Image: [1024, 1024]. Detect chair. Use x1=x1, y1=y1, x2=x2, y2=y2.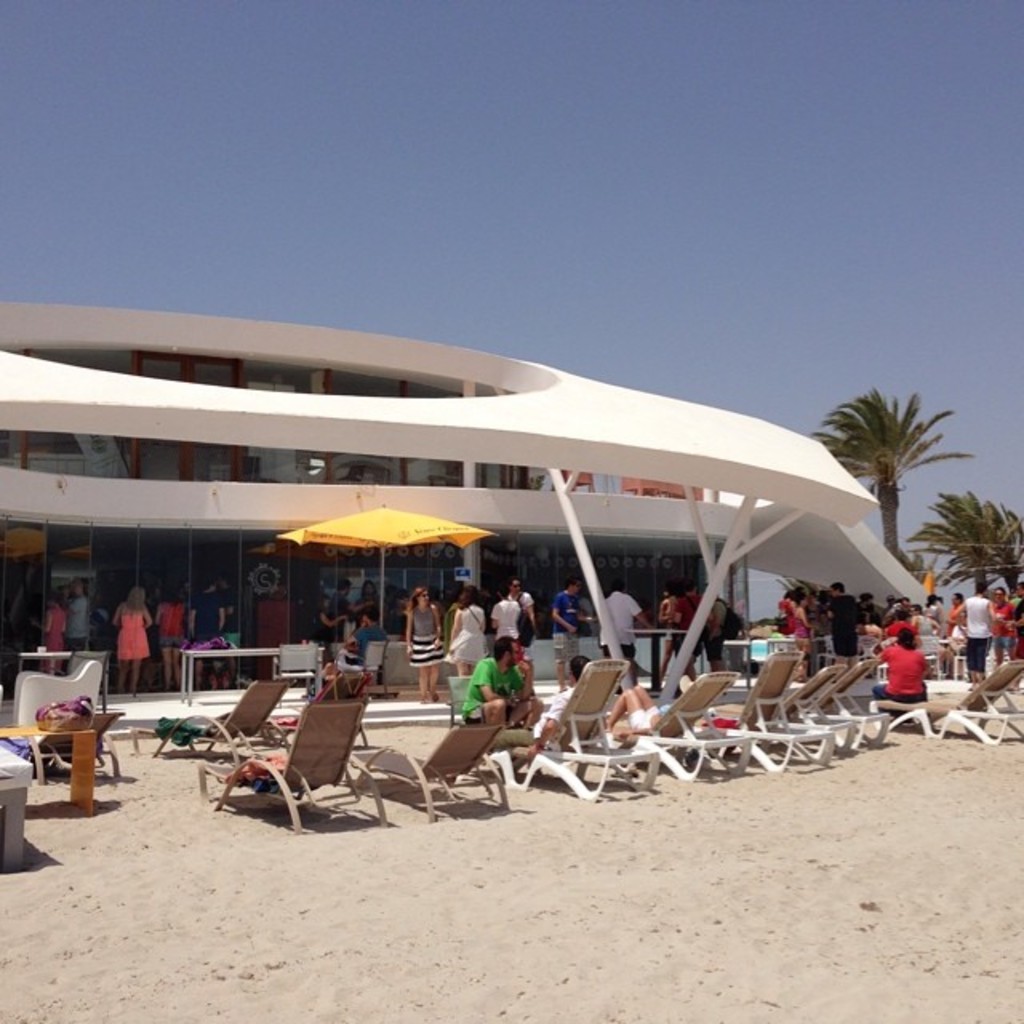
x1=350, y1=725, x2=515, y2=821.
